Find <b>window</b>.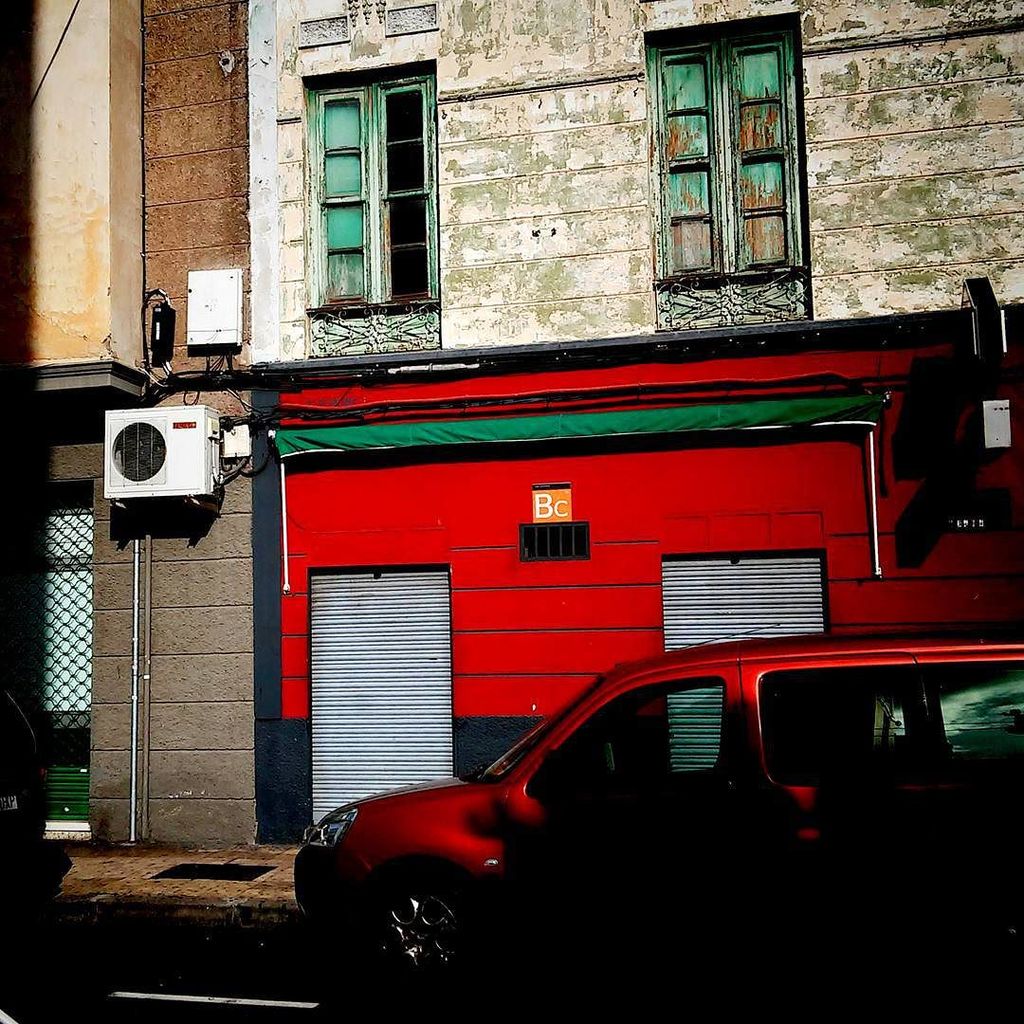
BBox(638, 4, 814, 331).
